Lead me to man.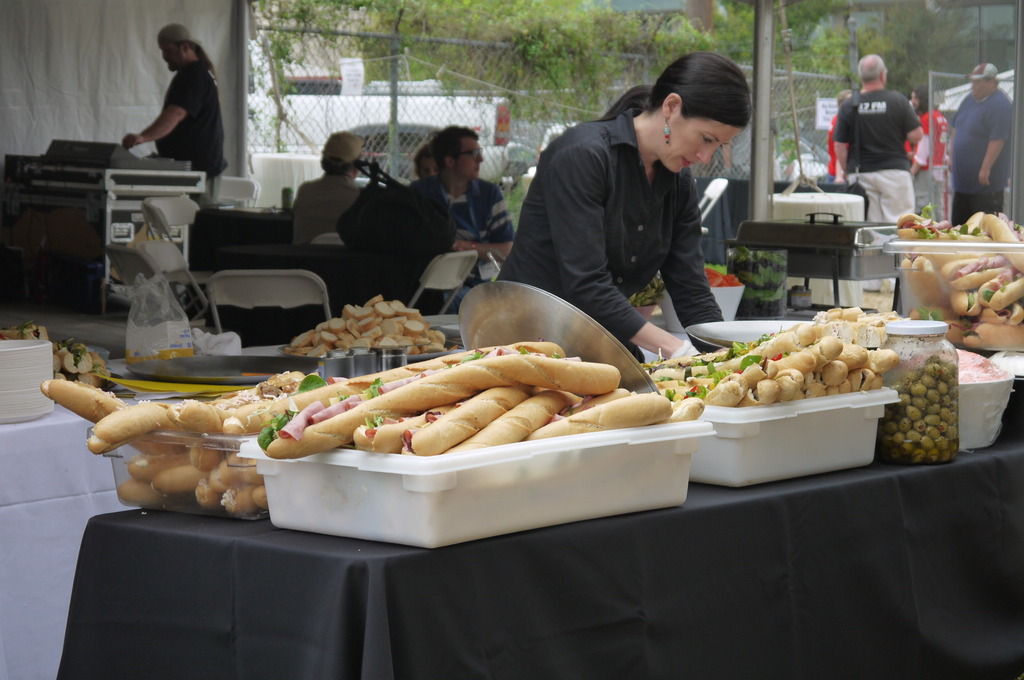
Lead to 945/61/1015/225.
